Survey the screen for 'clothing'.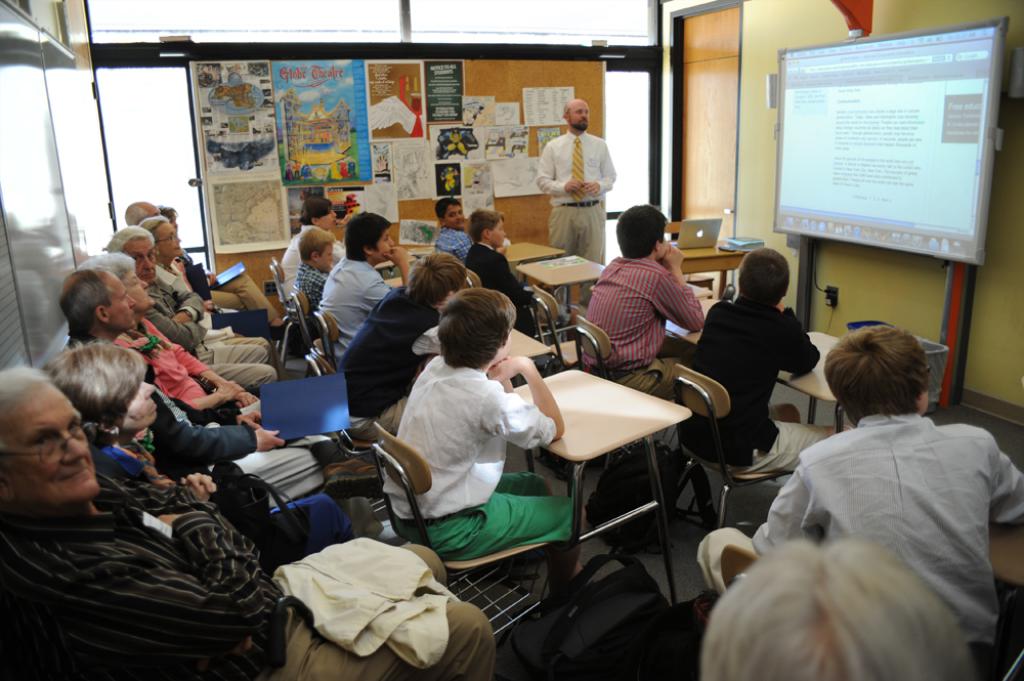
Survey found: BBox(463, 242, 538, 335).
